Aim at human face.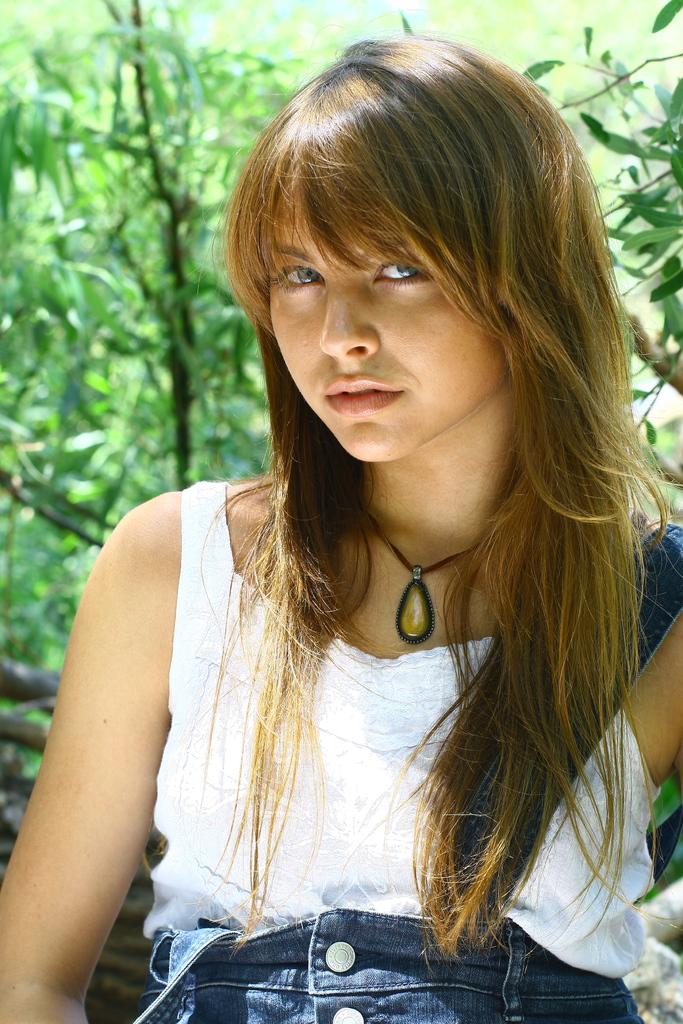
Aimed at x1=263, y1=225, x2=504, y2=460.
